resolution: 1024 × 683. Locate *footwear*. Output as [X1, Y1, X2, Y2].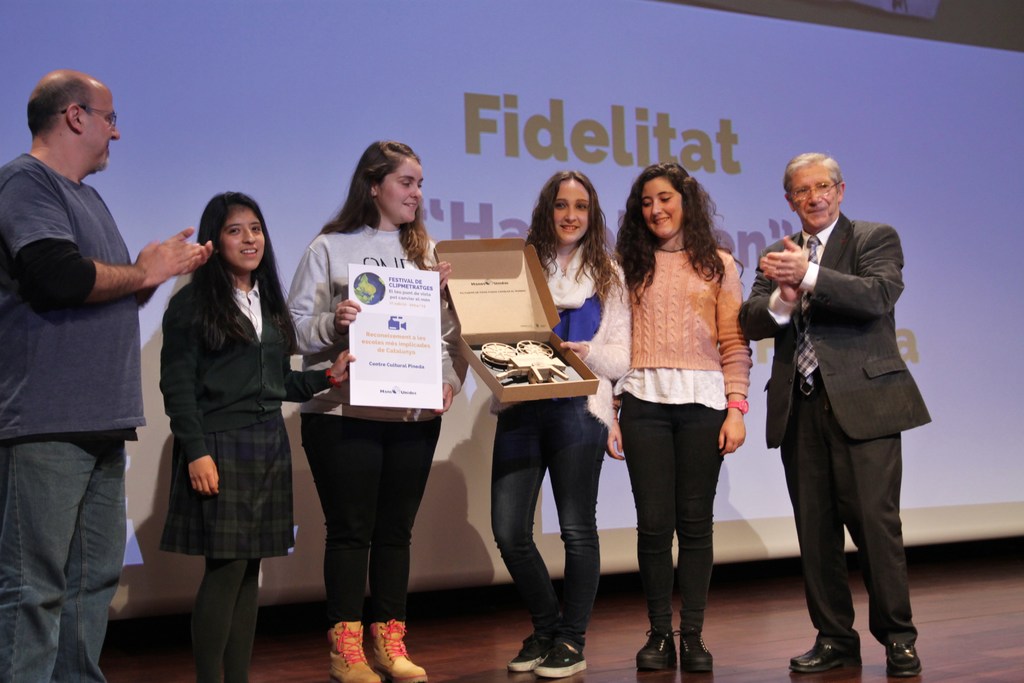
[790, 641, 863, 668].
